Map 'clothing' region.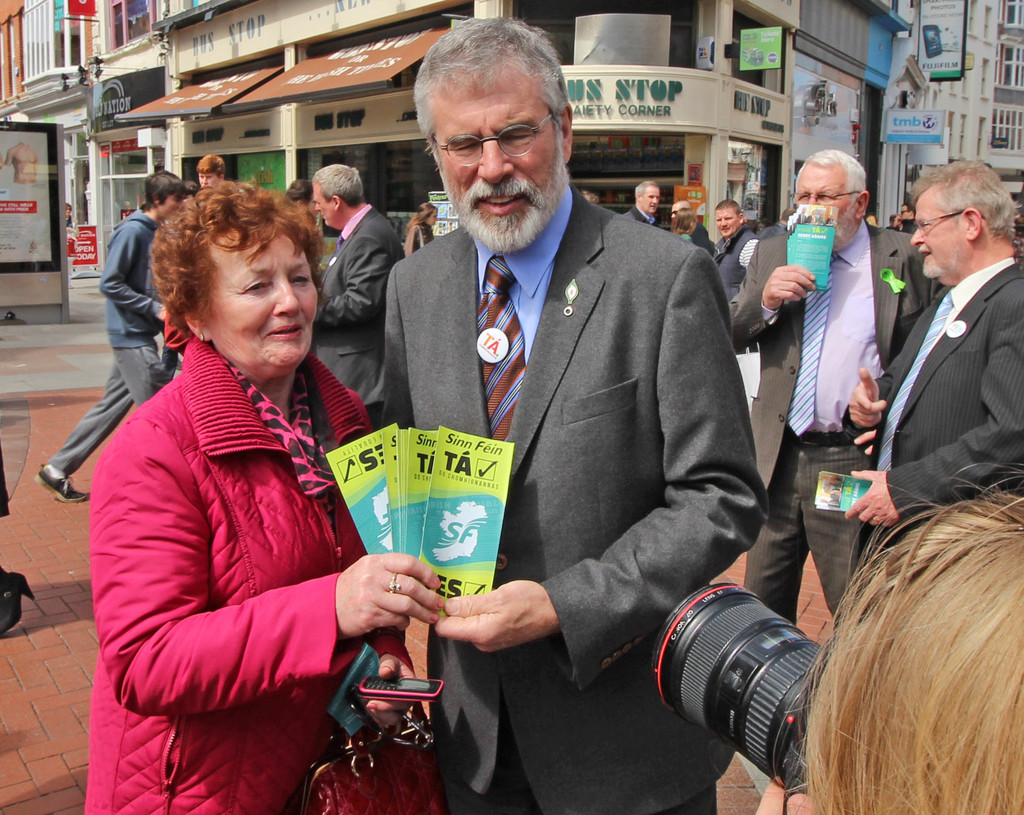
Mapped to [x1=713, y1=221, x2=756, y2=355].
